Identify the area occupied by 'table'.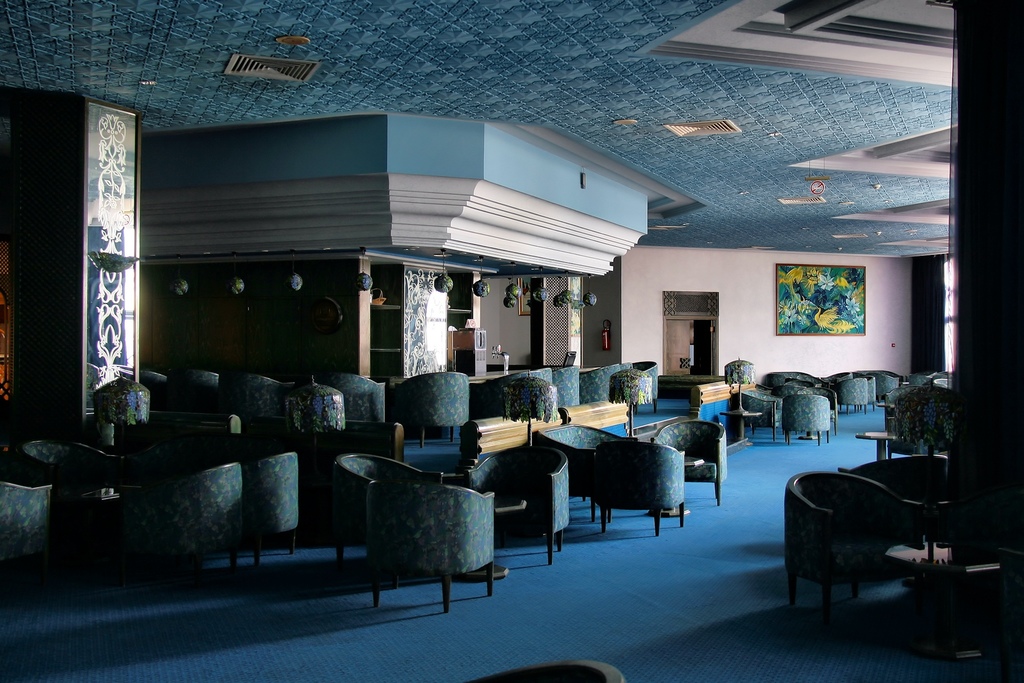
Area: <bbox>659, 456, 705, 516</bbox>.
